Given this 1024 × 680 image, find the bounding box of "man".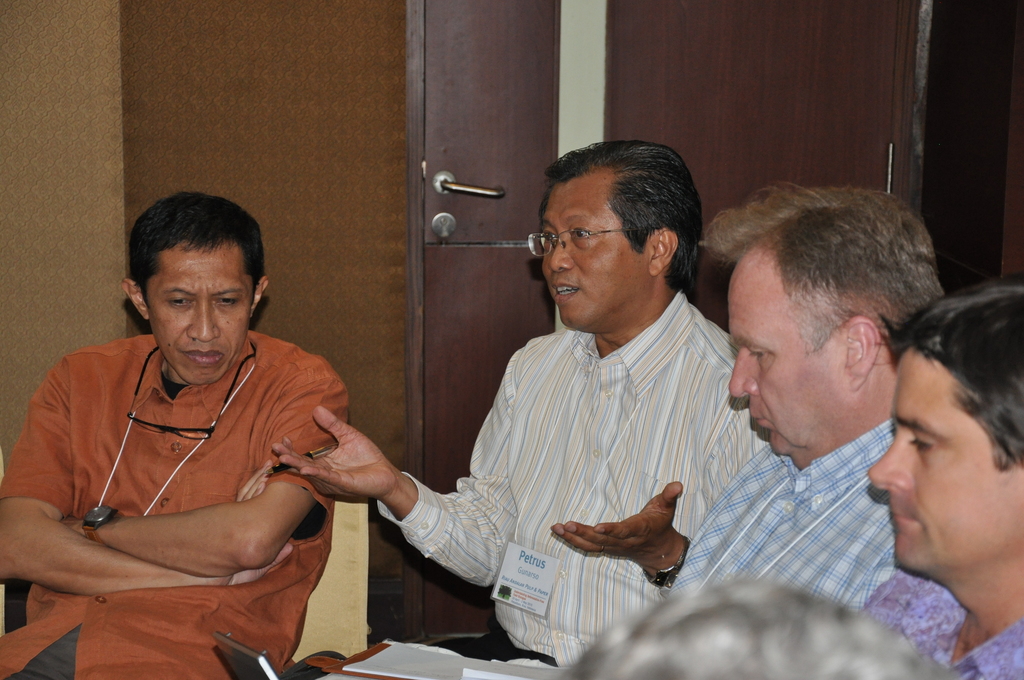
BBox(653, 174, 951, 615).
